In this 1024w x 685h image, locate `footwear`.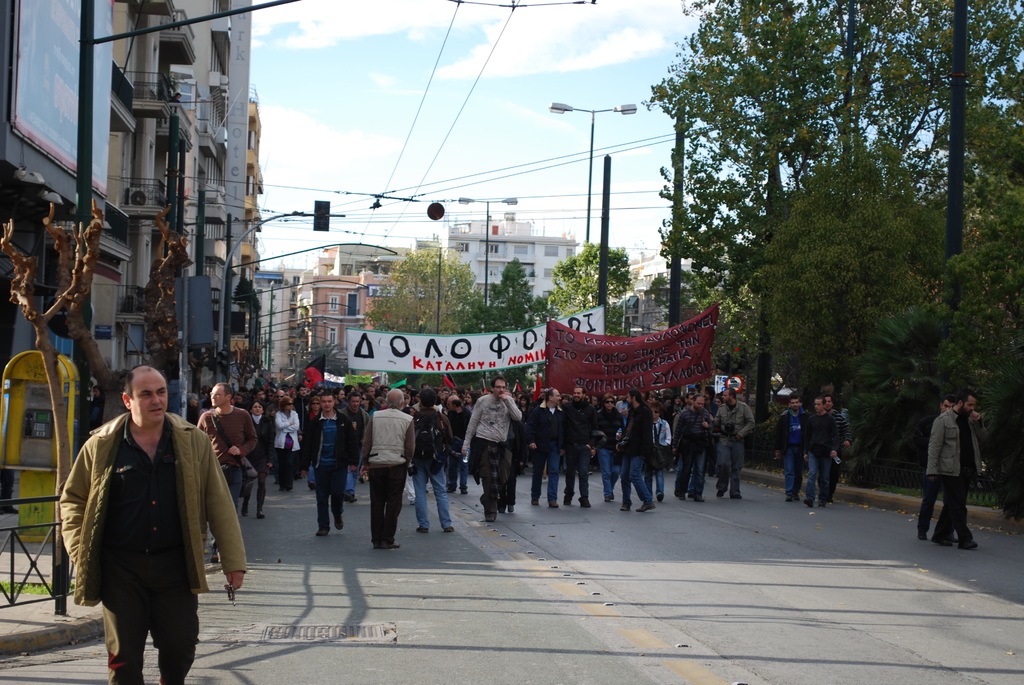
Bounding box: (590,468,591,473).
